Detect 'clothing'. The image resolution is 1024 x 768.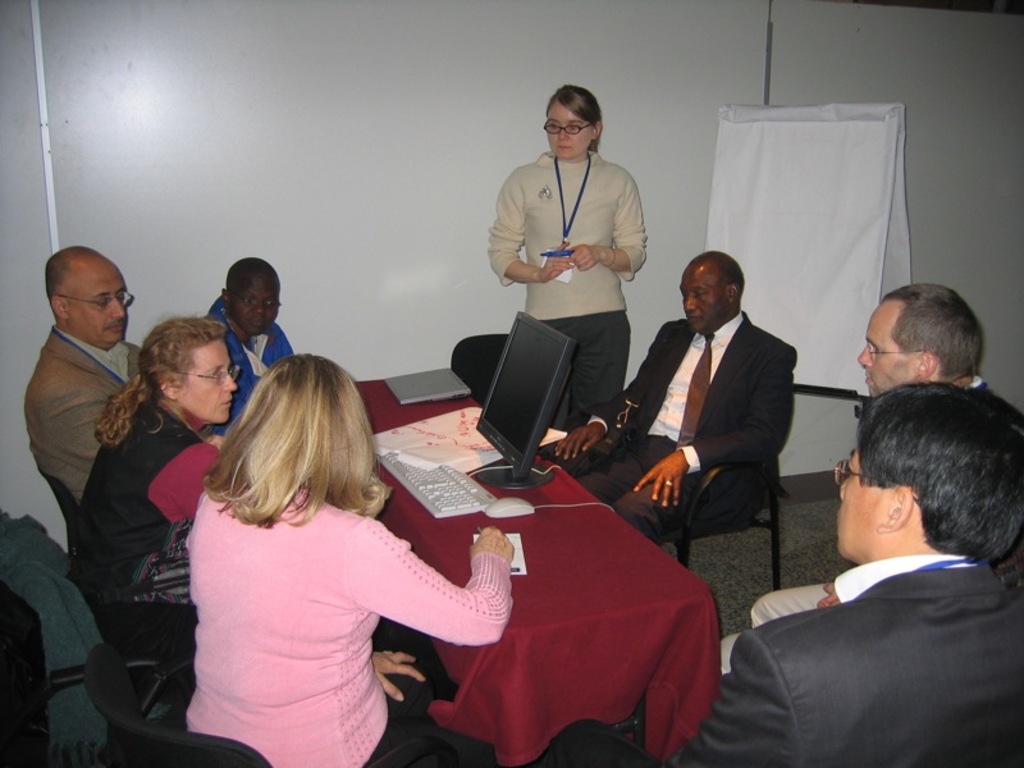
detection(64, 392, 225, 612).
